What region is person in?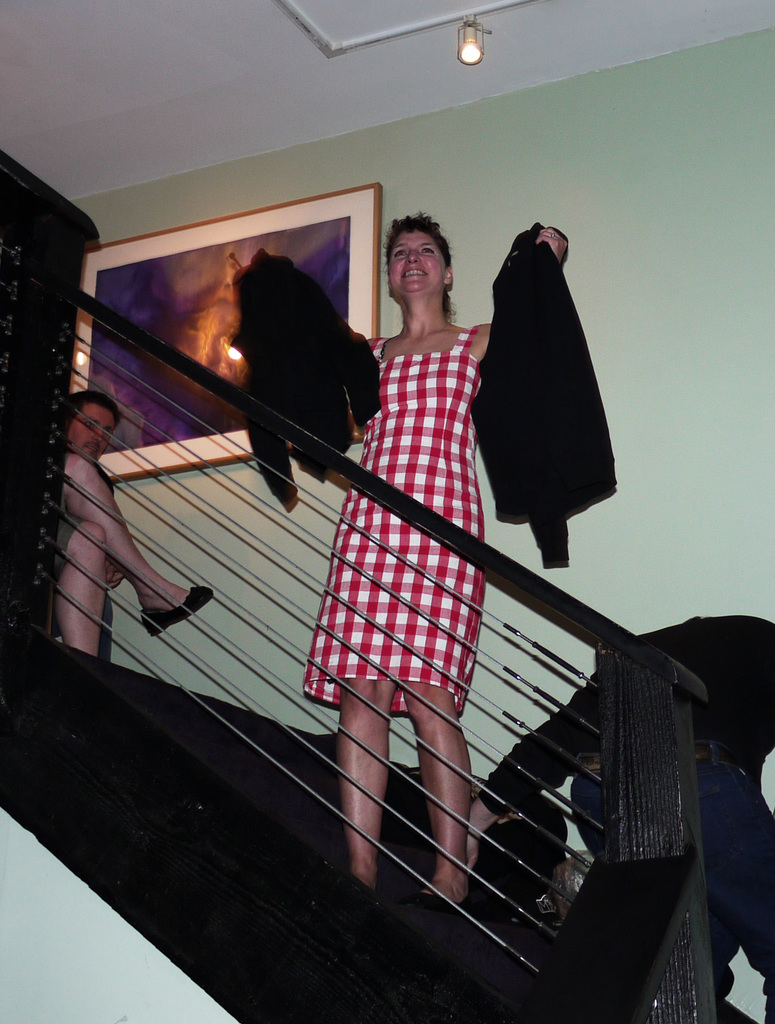
{"x1": 469, "y1": 602, "x2": 774, "y2": 1023}.
